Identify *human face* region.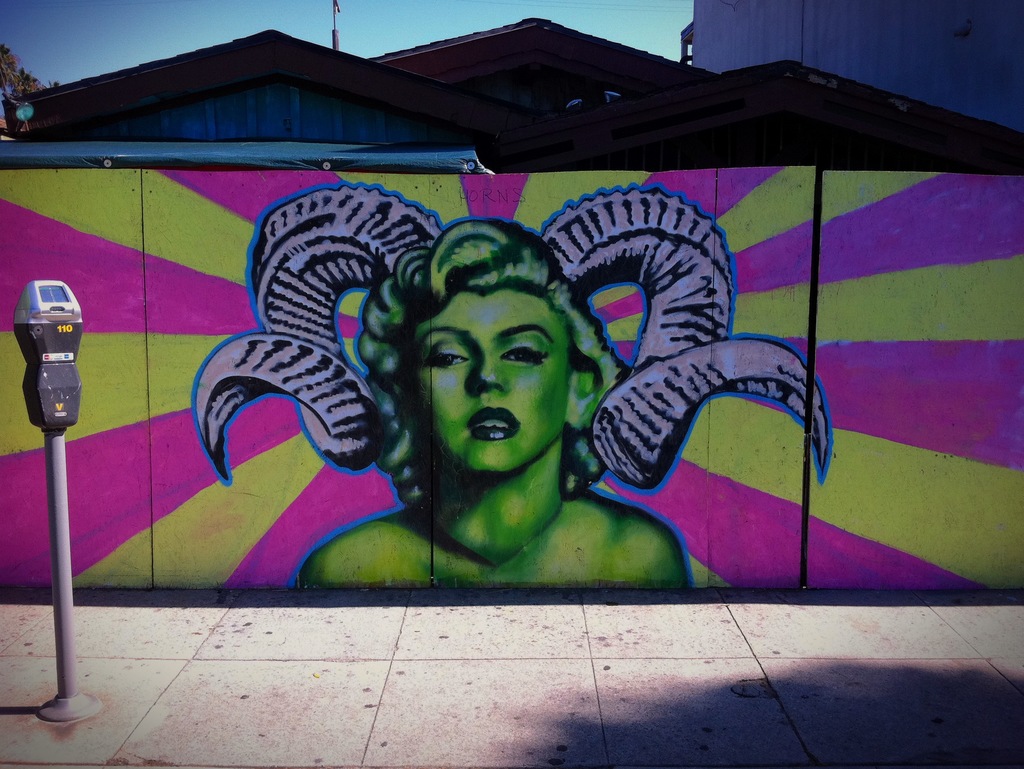
Region: {"left": 415, "top": 287, "right": 567, "bottom": 471}.
